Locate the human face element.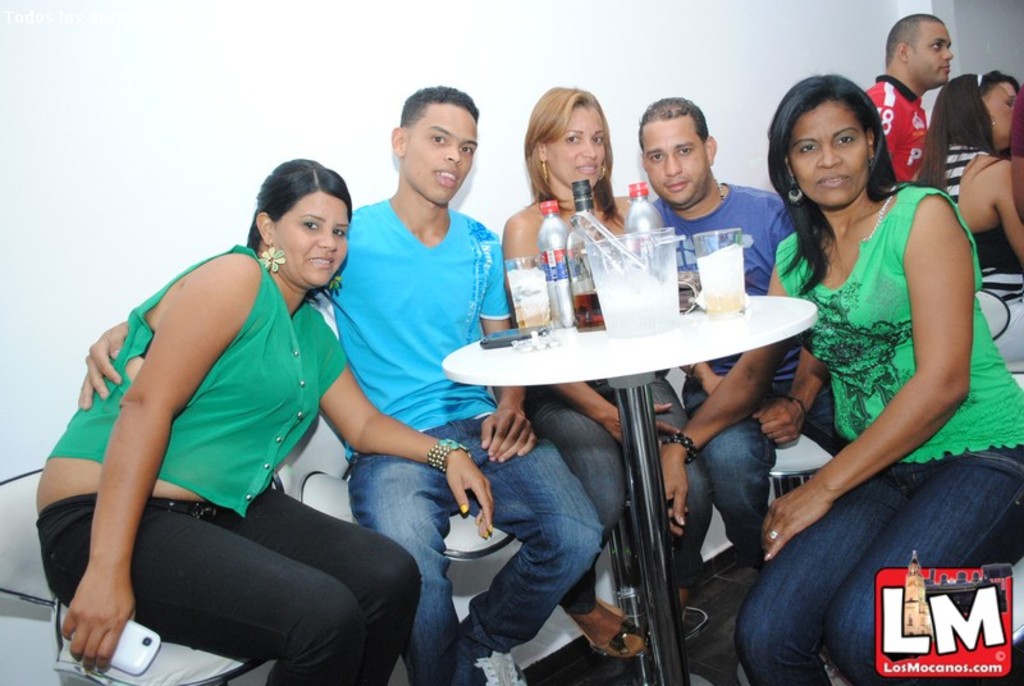
Element bbox: <region>788, 104, 869, 207</region>.
